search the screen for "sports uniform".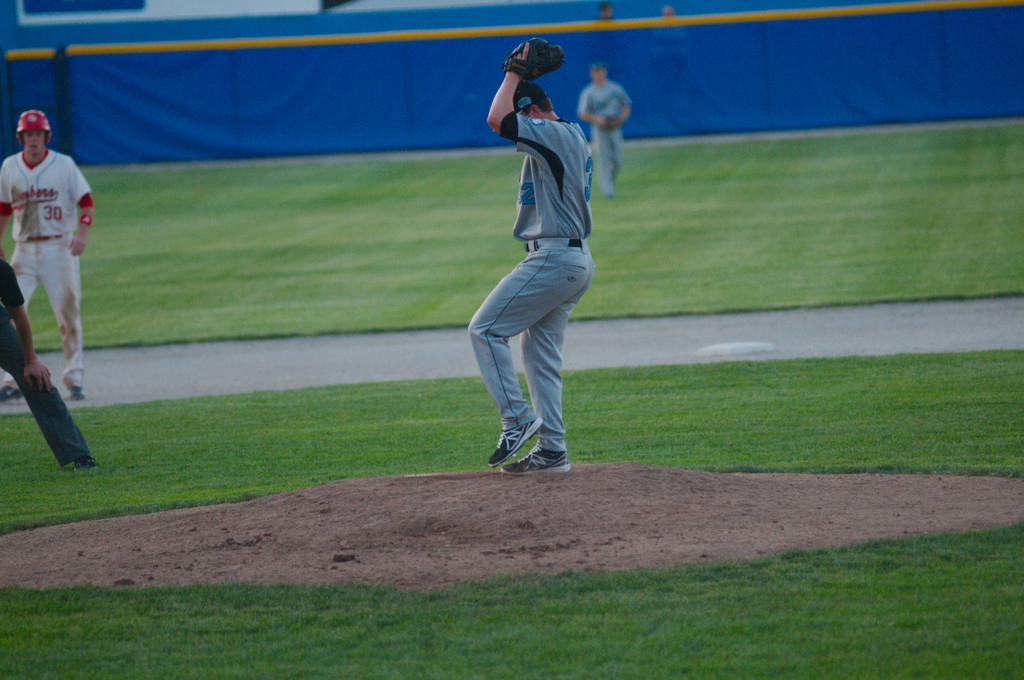
Found at select_region(470, 76, 586, 482).
